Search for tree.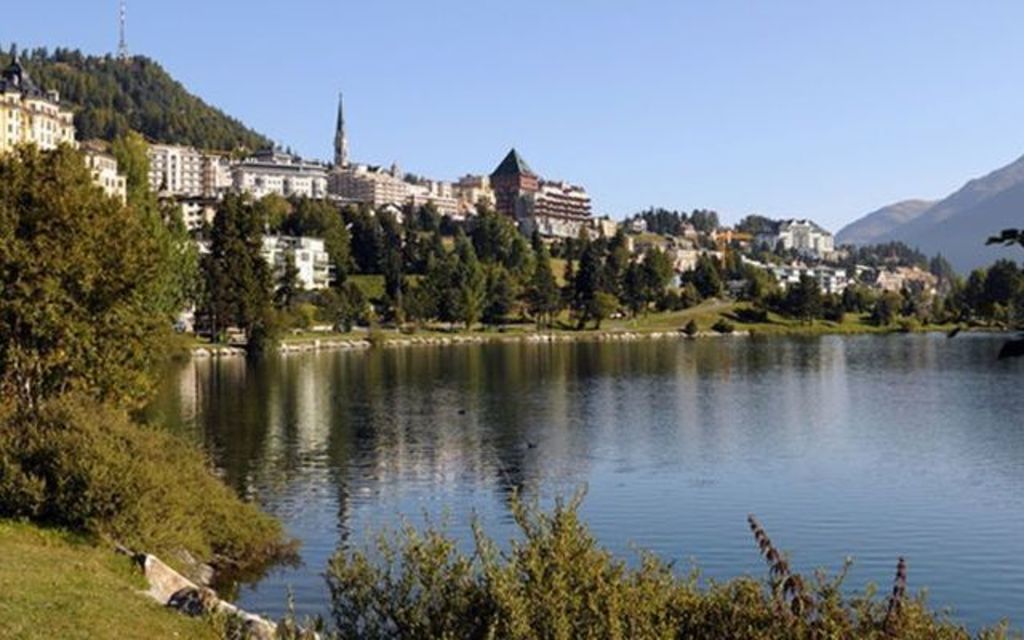
Found at box(624, 197, 688, 240).
